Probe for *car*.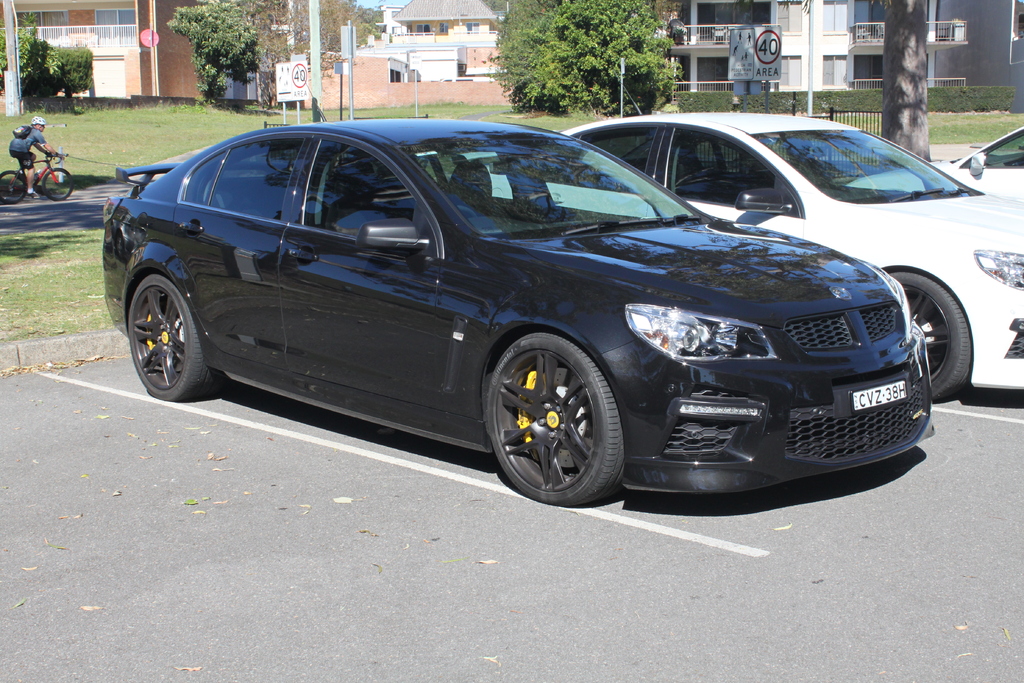
Probe result: region(417, 111, 1023, 398).
